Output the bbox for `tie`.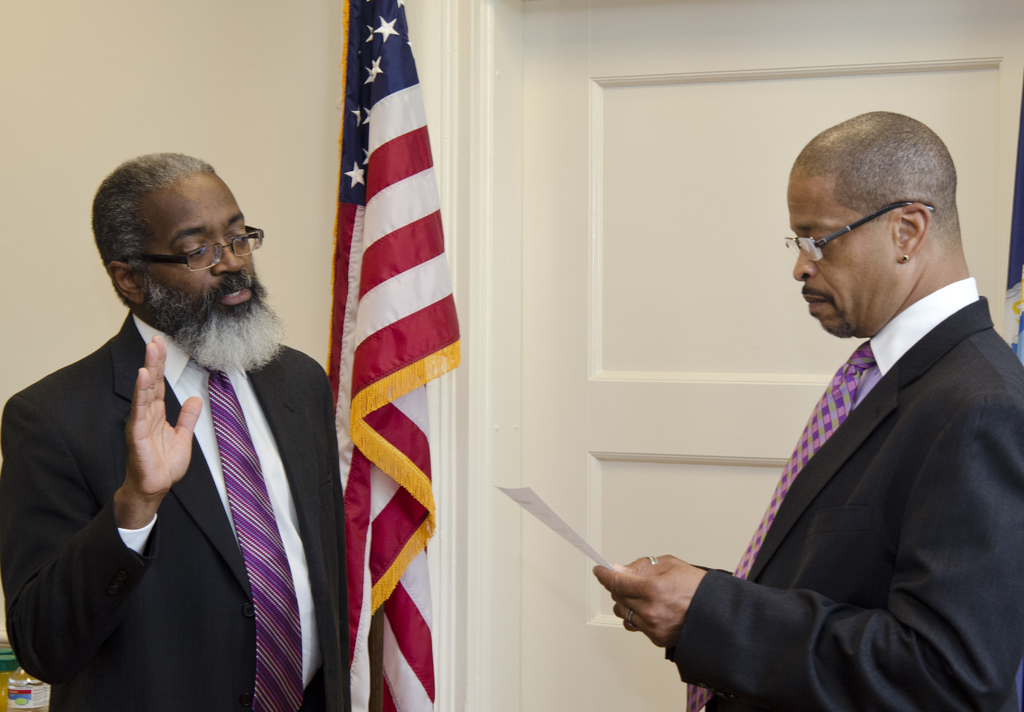
select_region(195, 359, 305, 711).
